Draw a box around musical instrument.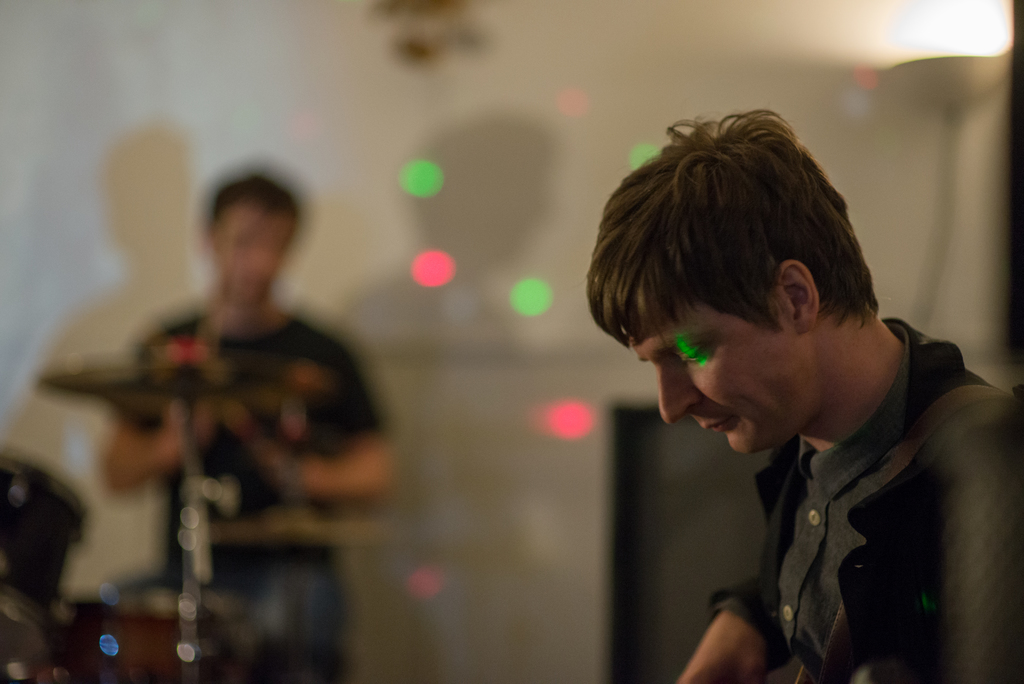
x1=0 y1=441 x2=92 y2=614.
